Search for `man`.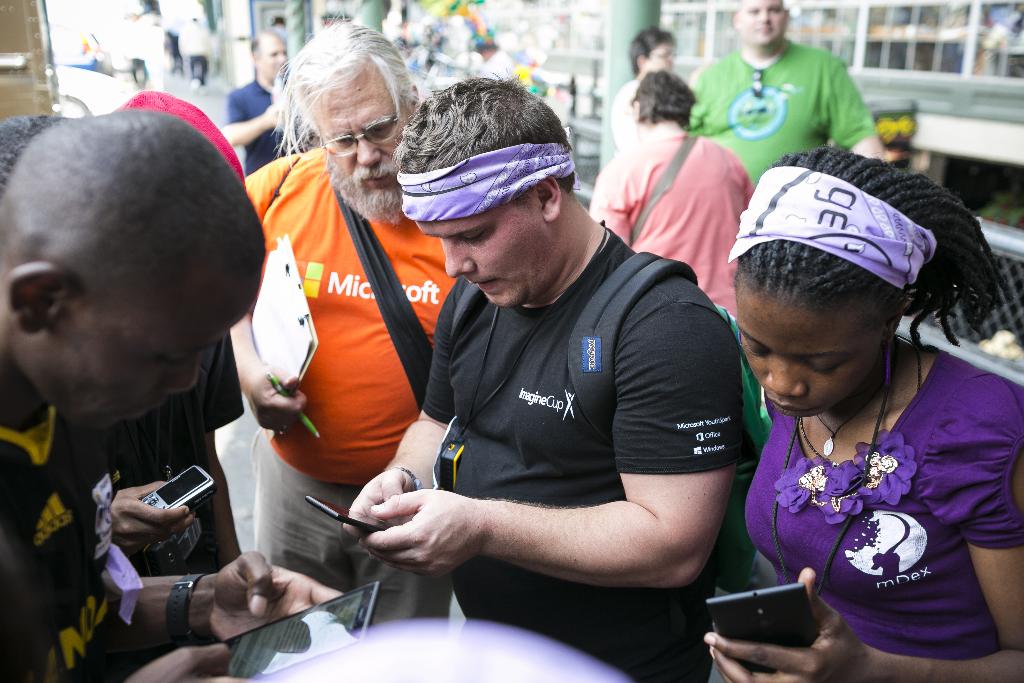
Found at (610,24,680,151).
